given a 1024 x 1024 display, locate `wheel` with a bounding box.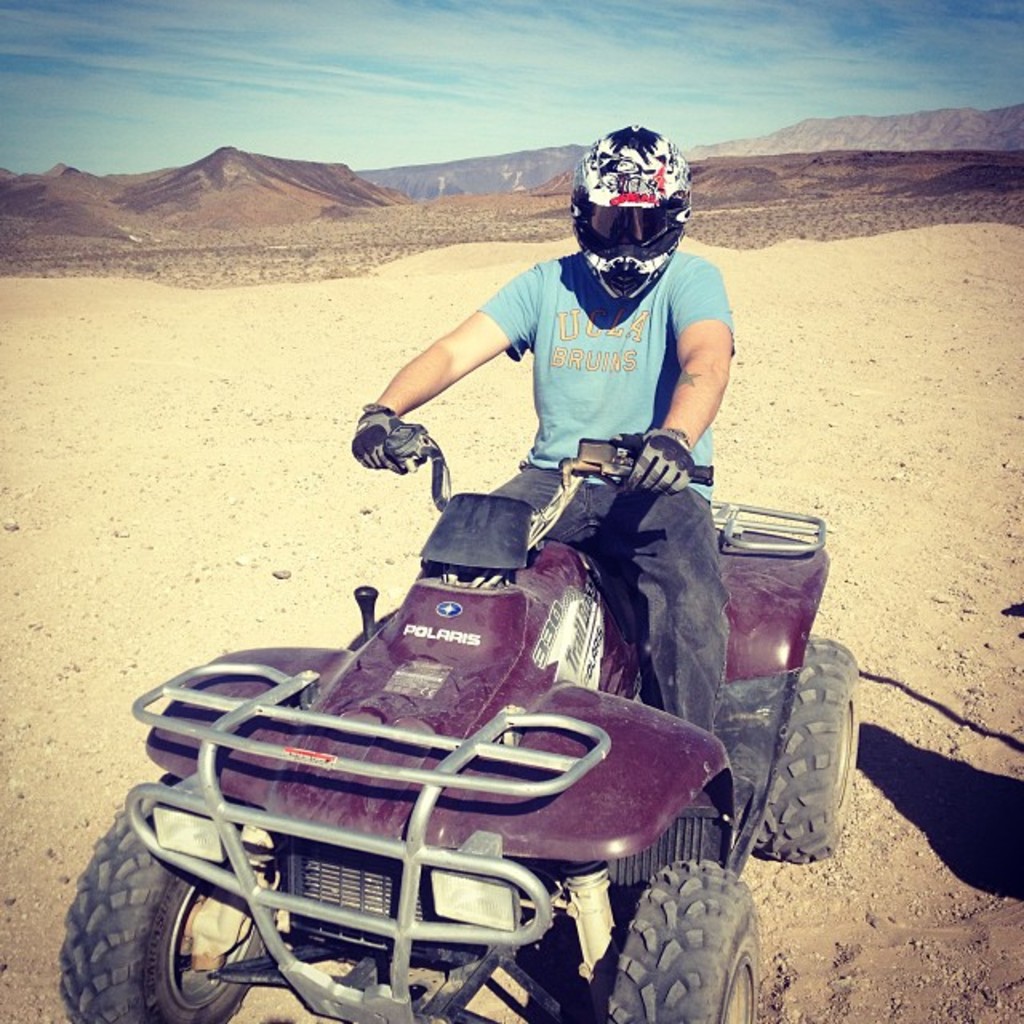
Located: [45,830,277,1011].
